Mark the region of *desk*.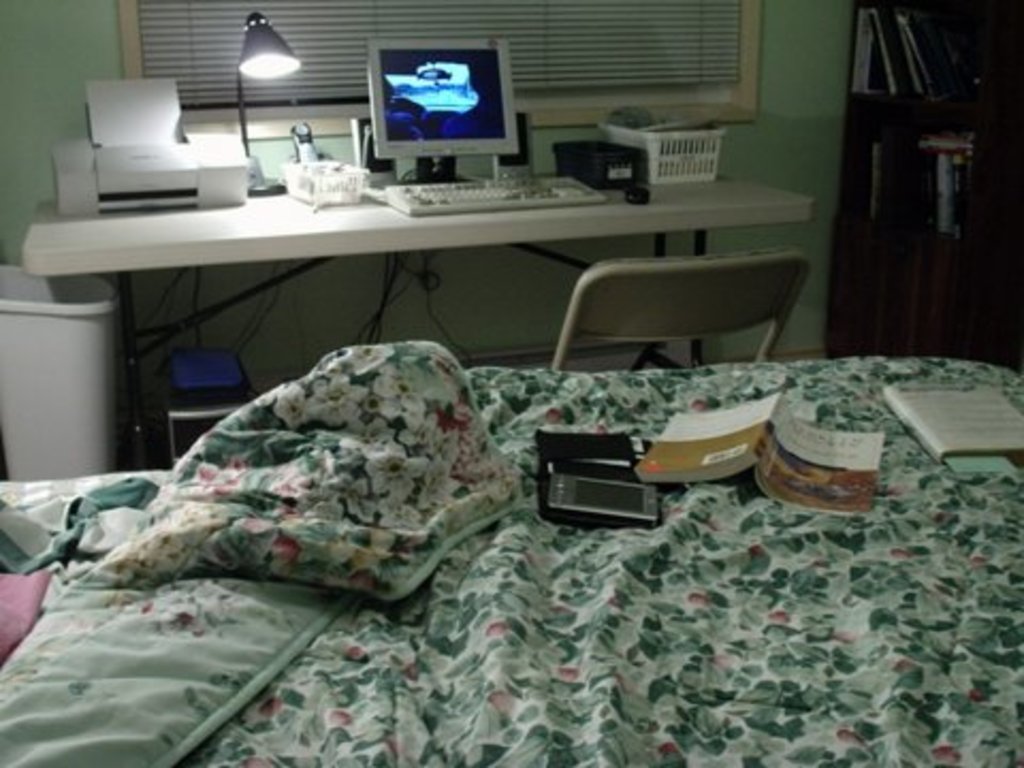
Region: 21, 134, 768, 393.
